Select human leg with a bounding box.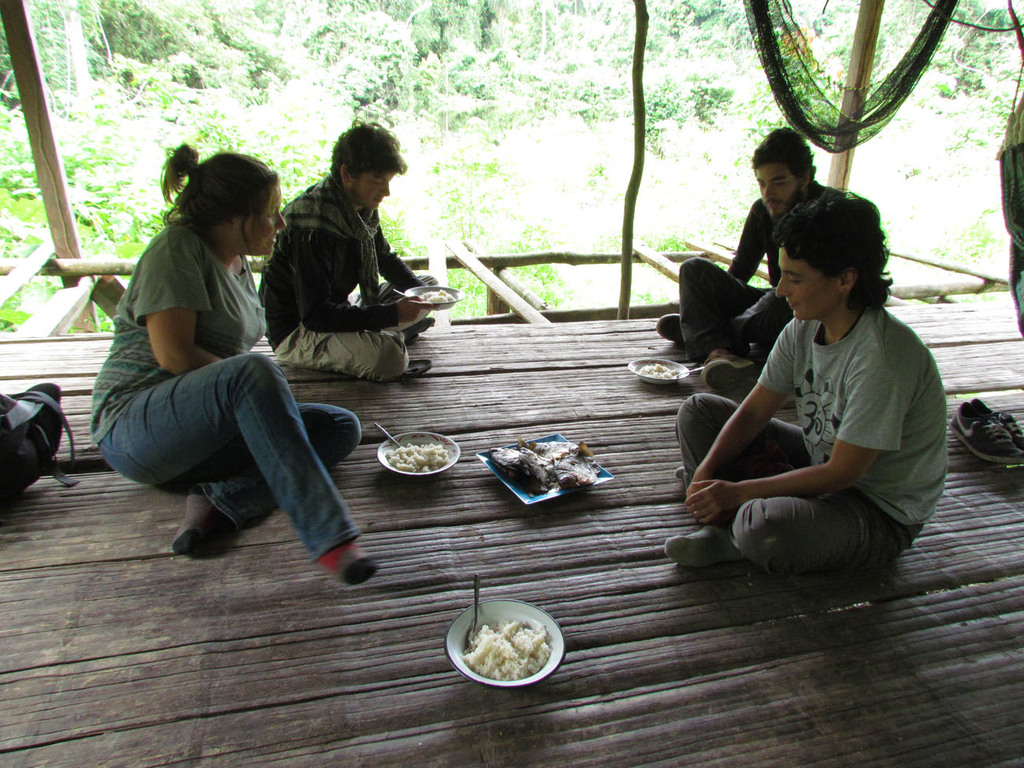
rect(178, 403, 357, 564).
